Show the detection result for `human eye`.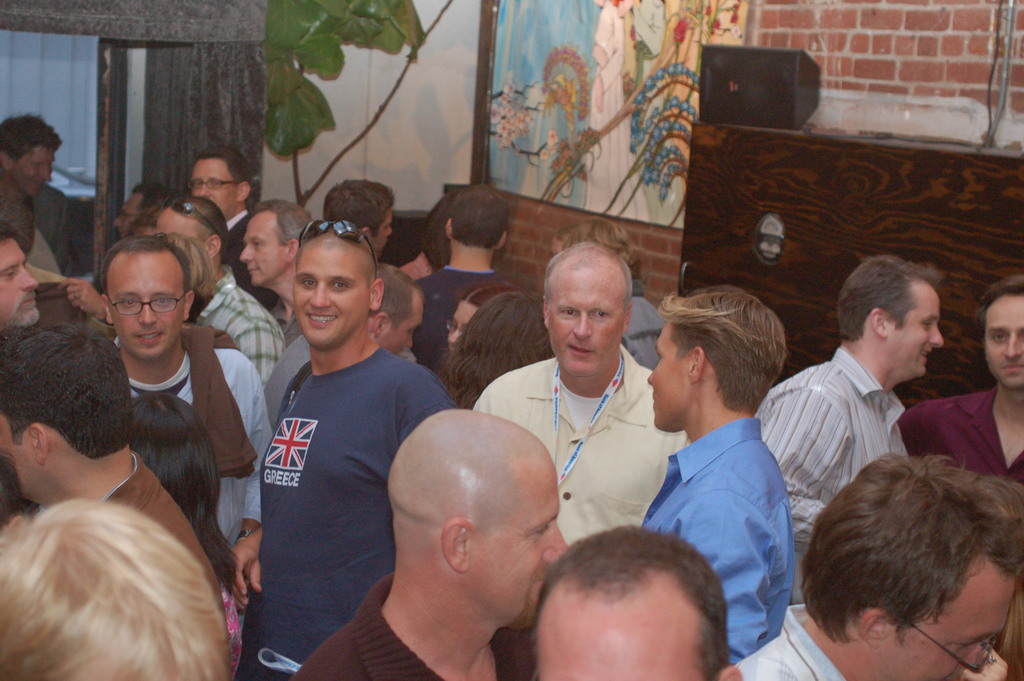
l=301, t=277, r=317, b=290.
